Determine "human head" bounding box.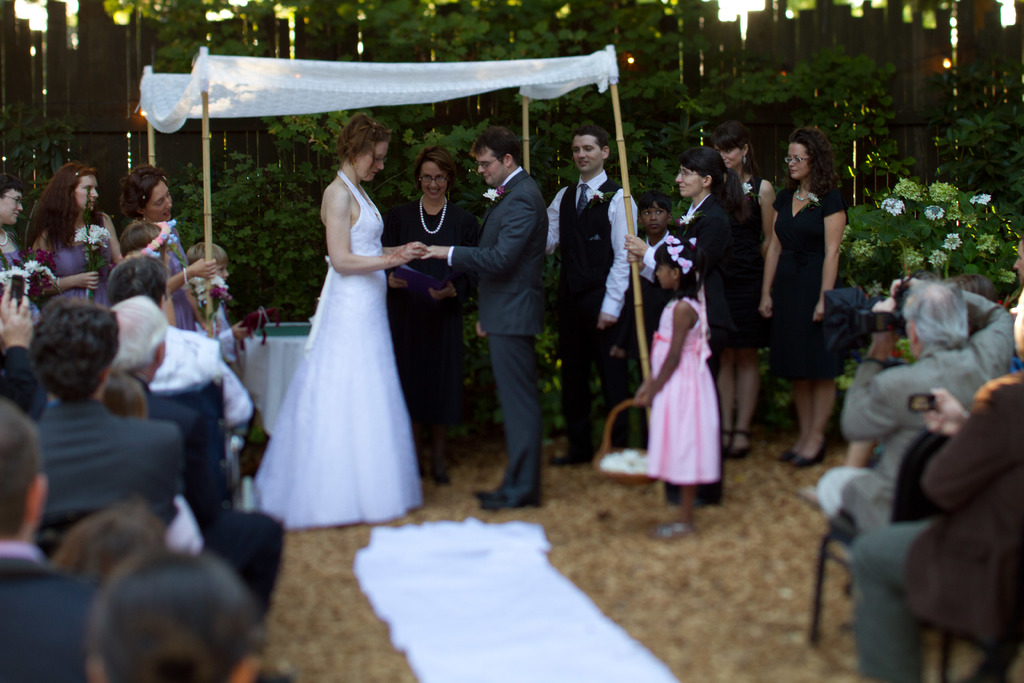
Determined: 122/162/174/220.
